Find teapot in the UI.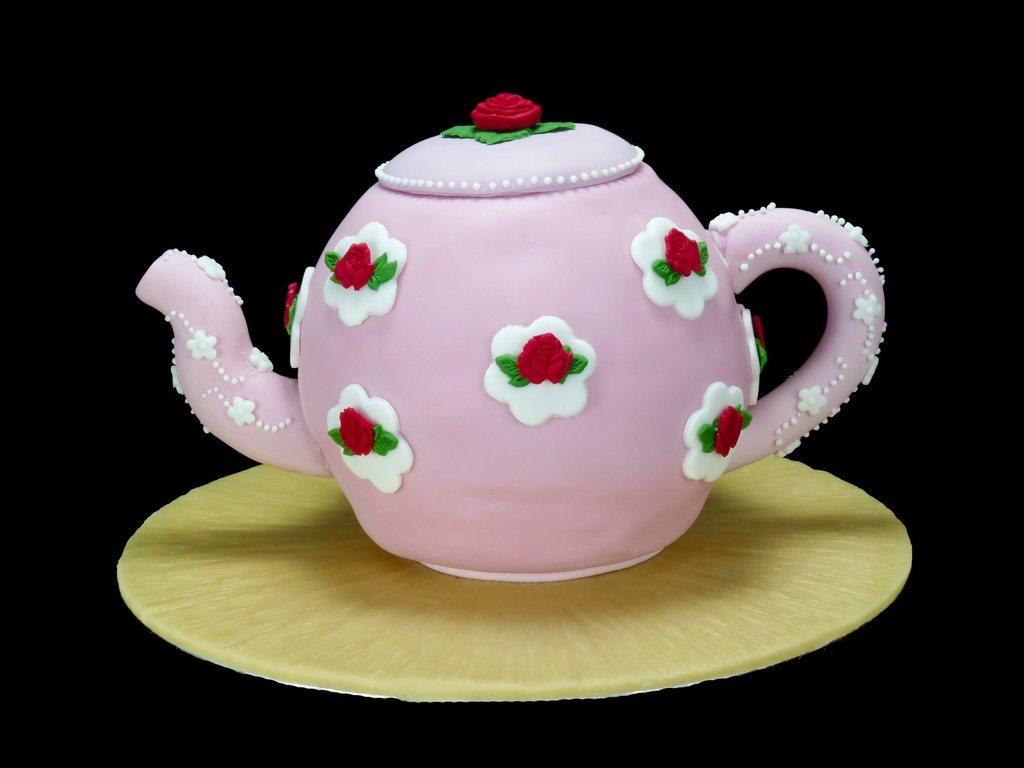
UI element at left=132, top=89, right=887, bottom=584.
